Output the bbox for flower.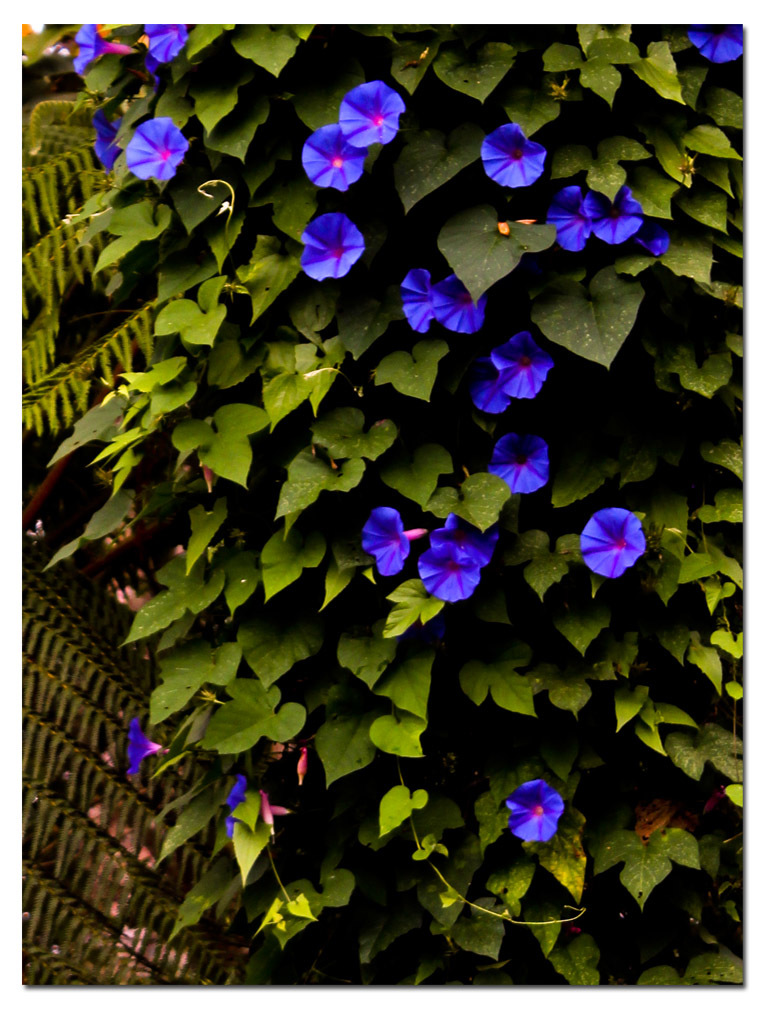
<region>489, 430, 552, 498</region>.
